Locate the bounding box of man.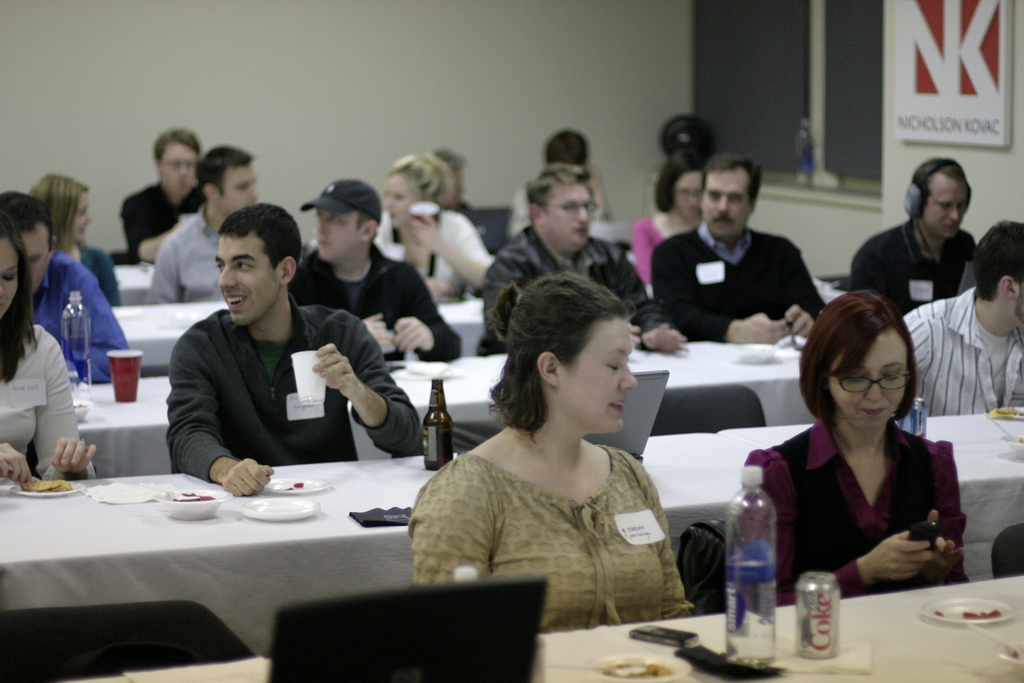
Bounding box: 132:210:399:498.
